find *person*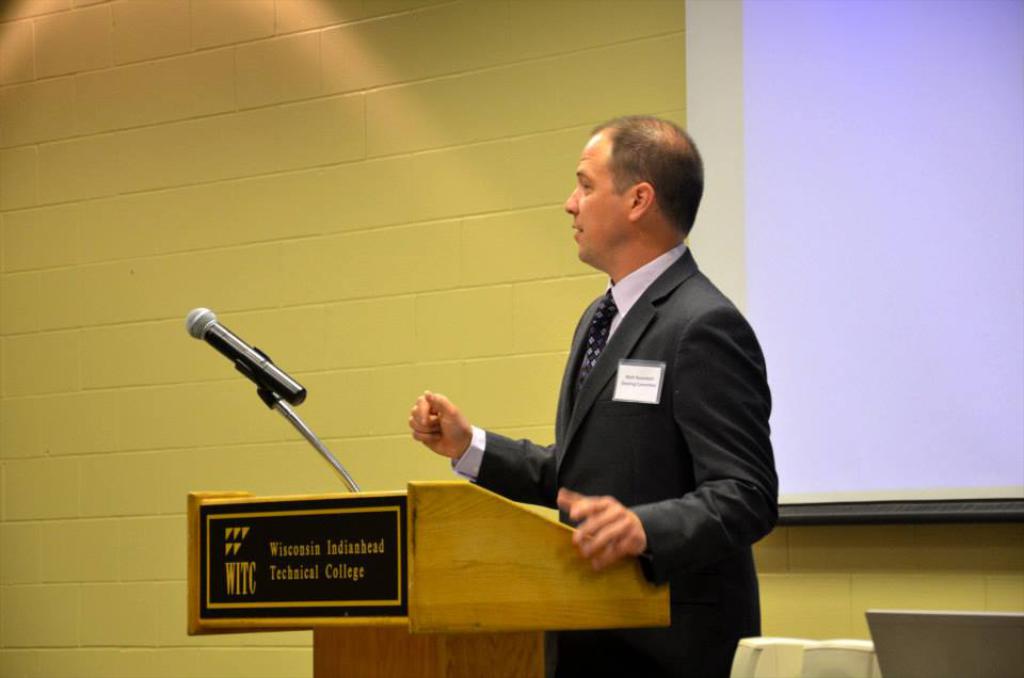
<bbox>431, 112, 777, 659</bbox>
